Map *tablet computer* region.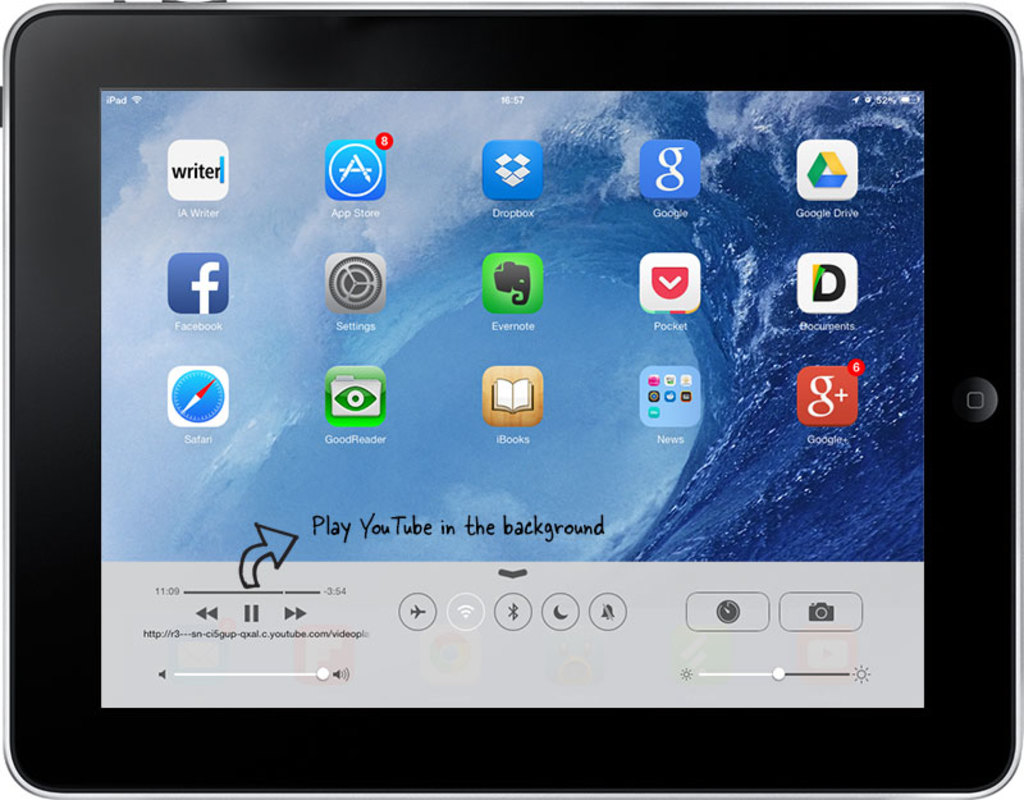
Mapped to (0, 0, 1021, 799).
